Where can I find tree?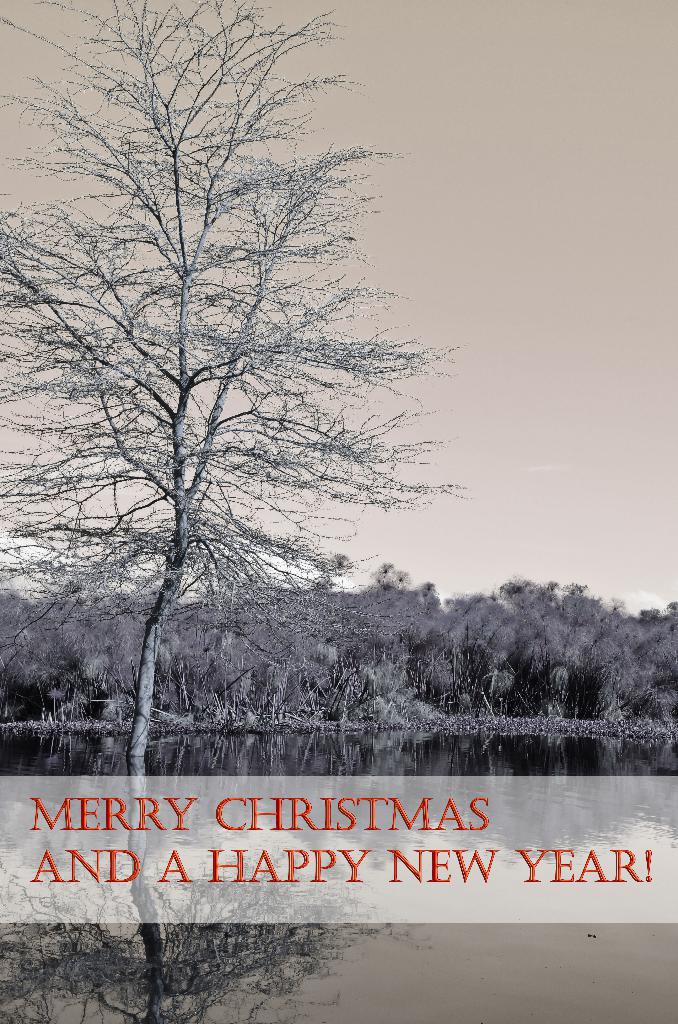
You can find it at left=45, top=17, right=396, bottom=765.
